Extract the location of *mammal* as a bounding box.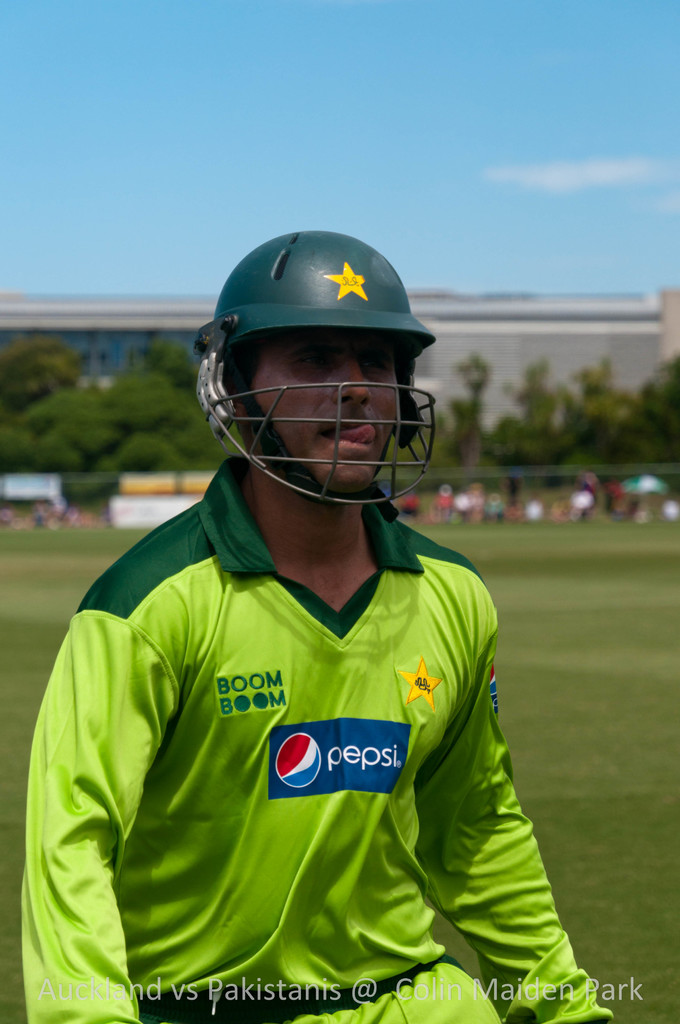
(left=0, top=273, right=576, bottom=1023).
